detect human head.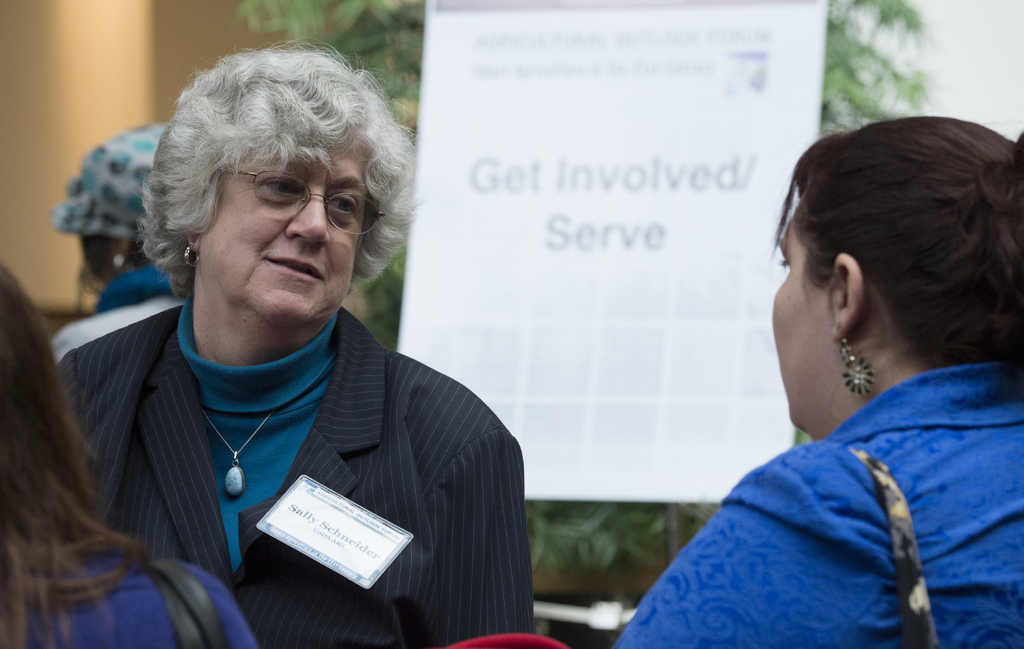
Detected at 155:73:396:298.
